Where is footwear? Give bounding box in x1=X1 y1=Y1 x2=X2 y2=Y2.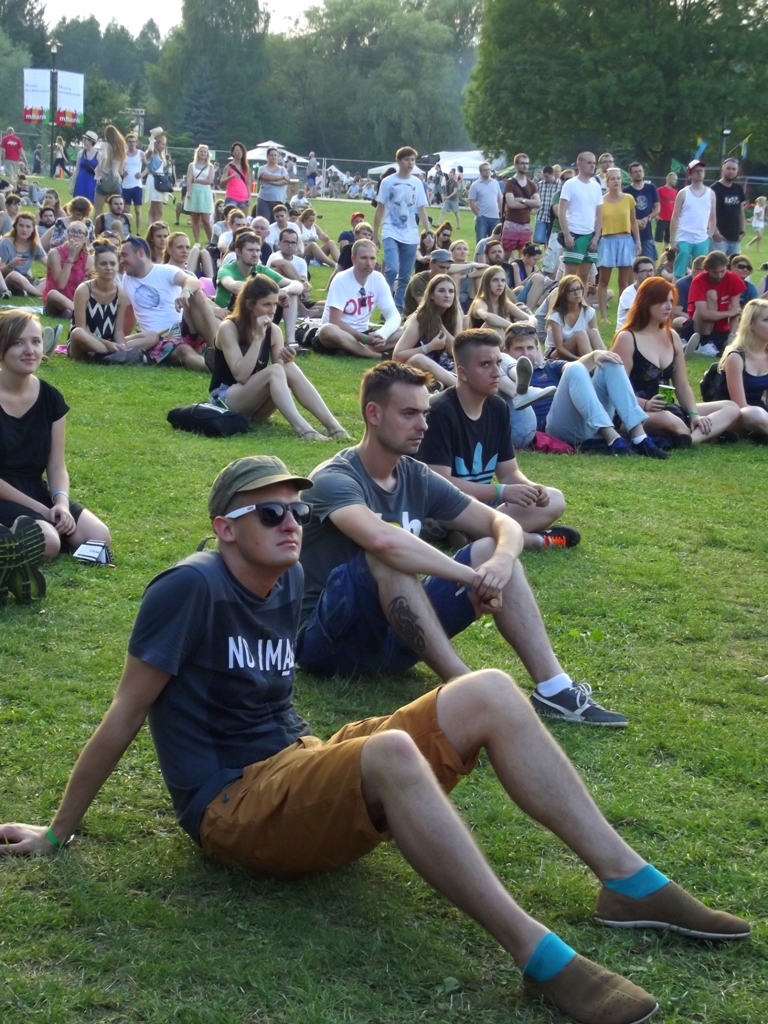
x1=518 y1=944 x2=662 y2=1023.
